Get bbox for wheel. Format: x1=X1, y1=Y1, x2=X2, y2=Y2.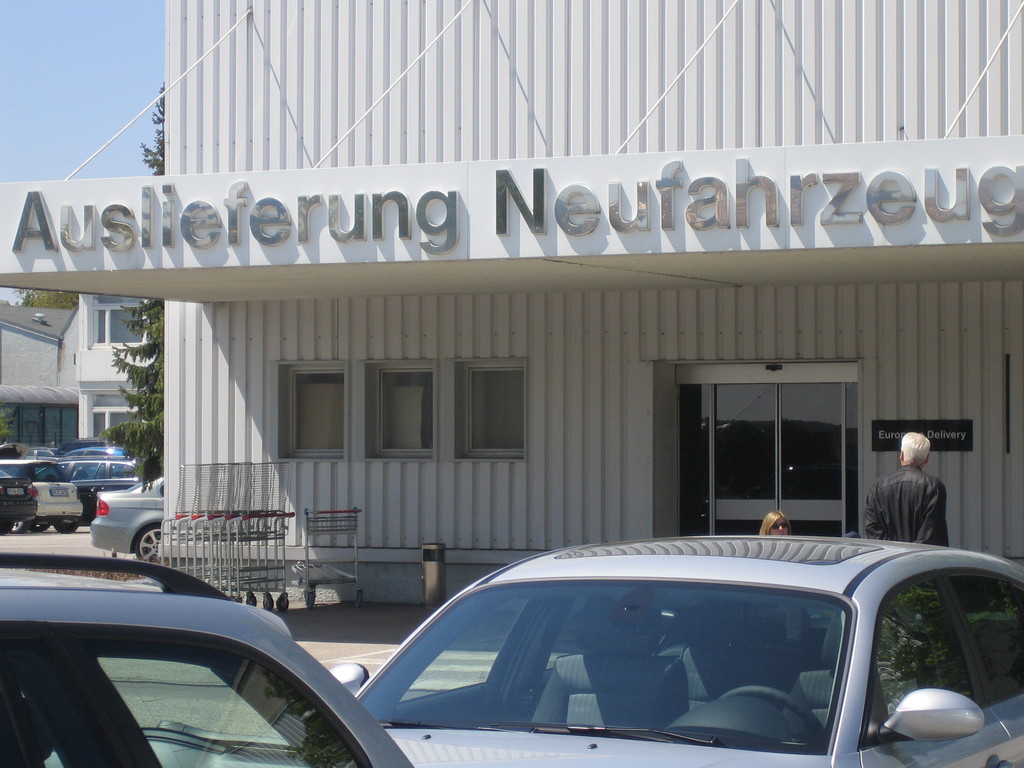
x1=56, y1=520, x2=78, y2=534.
